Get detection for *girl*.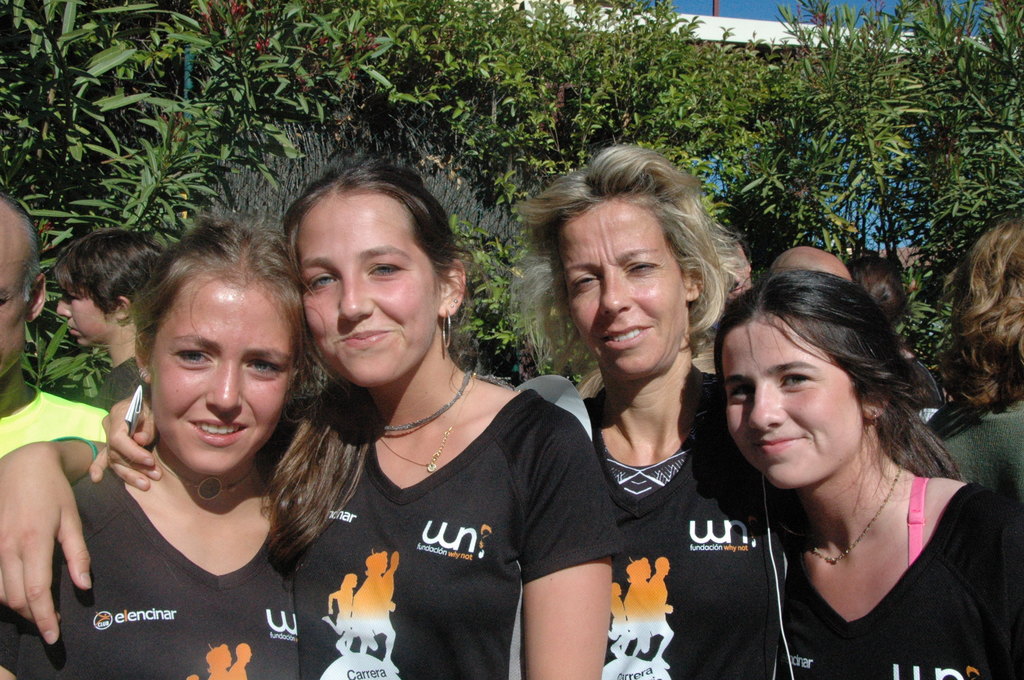
Detection: region(713, 264, 1023, 679).
